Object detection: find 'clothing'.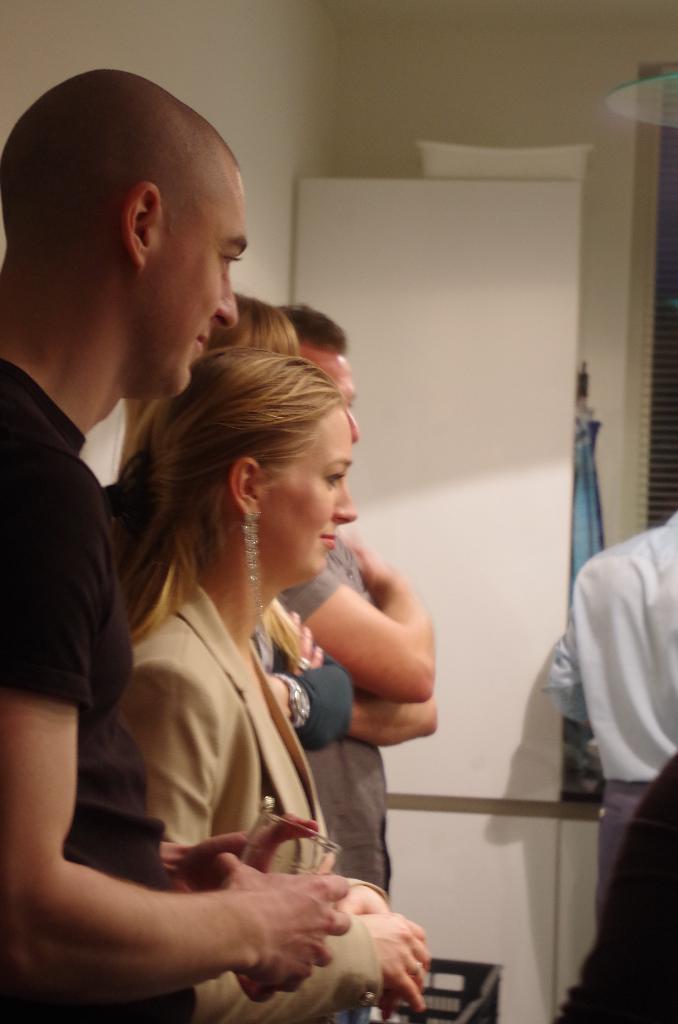
{"left": 542, "top": 744, "right": 677, "bottom": 1023}.
